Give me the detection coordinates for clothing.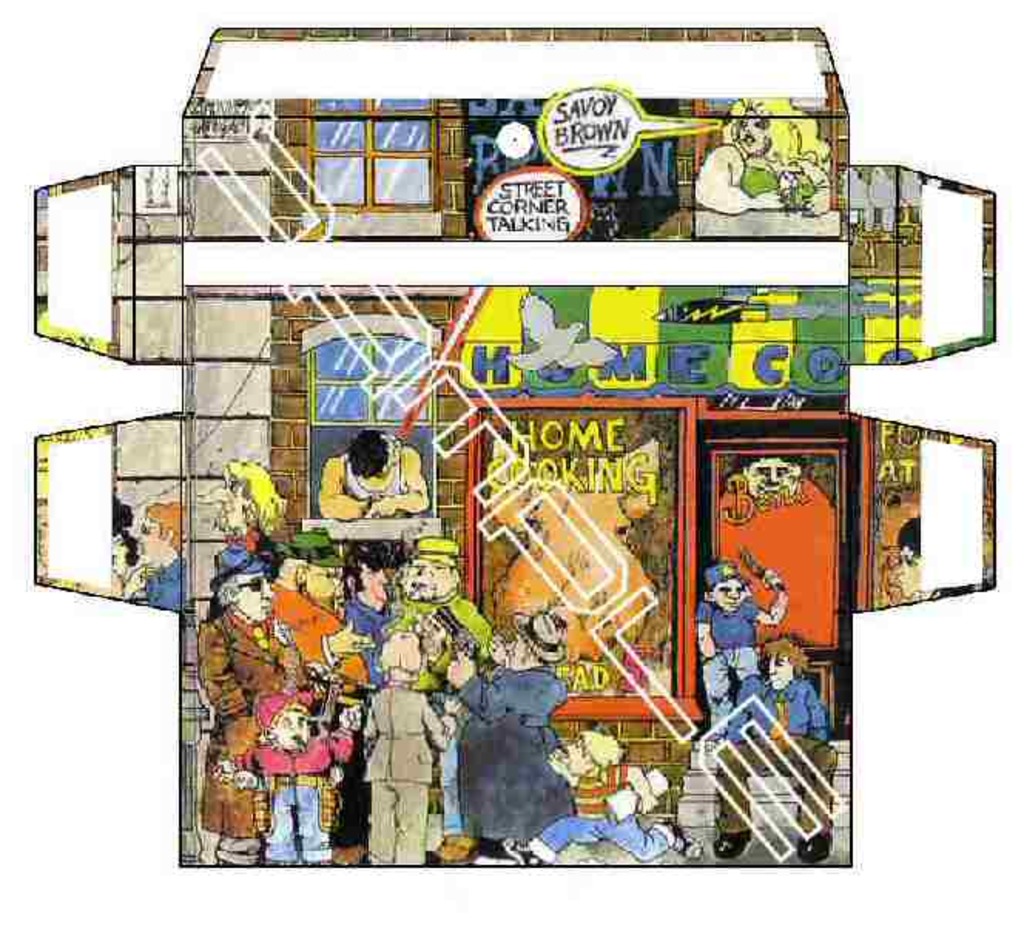
rect(142, 549, 185, 606).
